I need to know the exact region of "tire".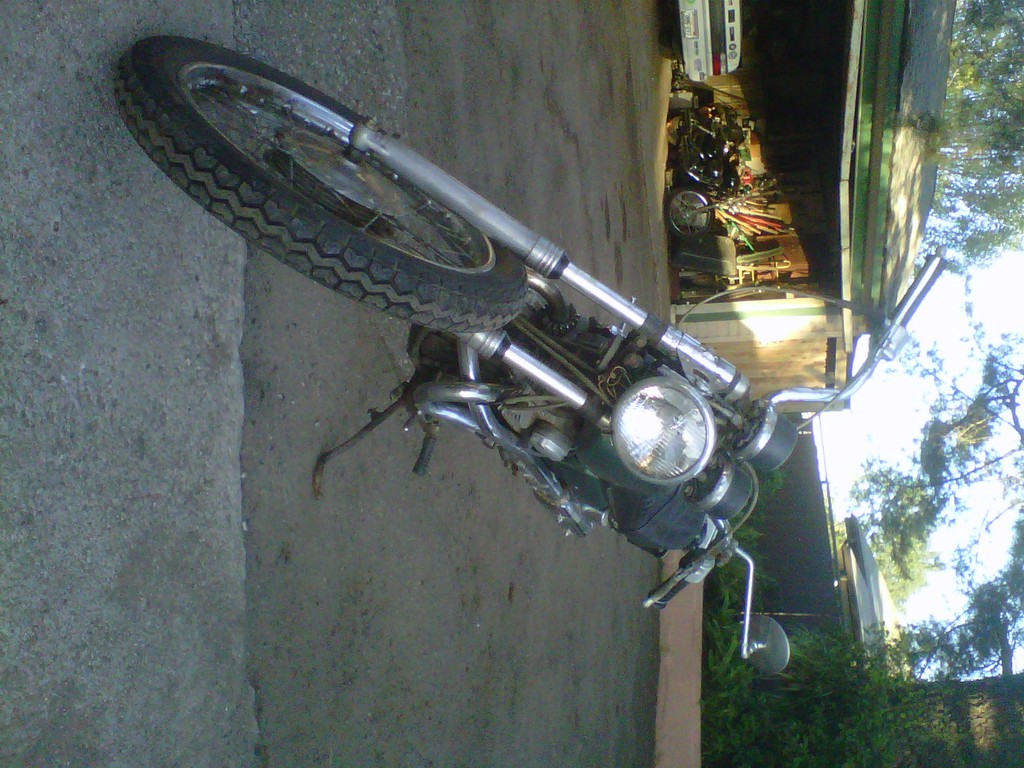
Region: x1=666, y1=110, x2=696, y2=148.
